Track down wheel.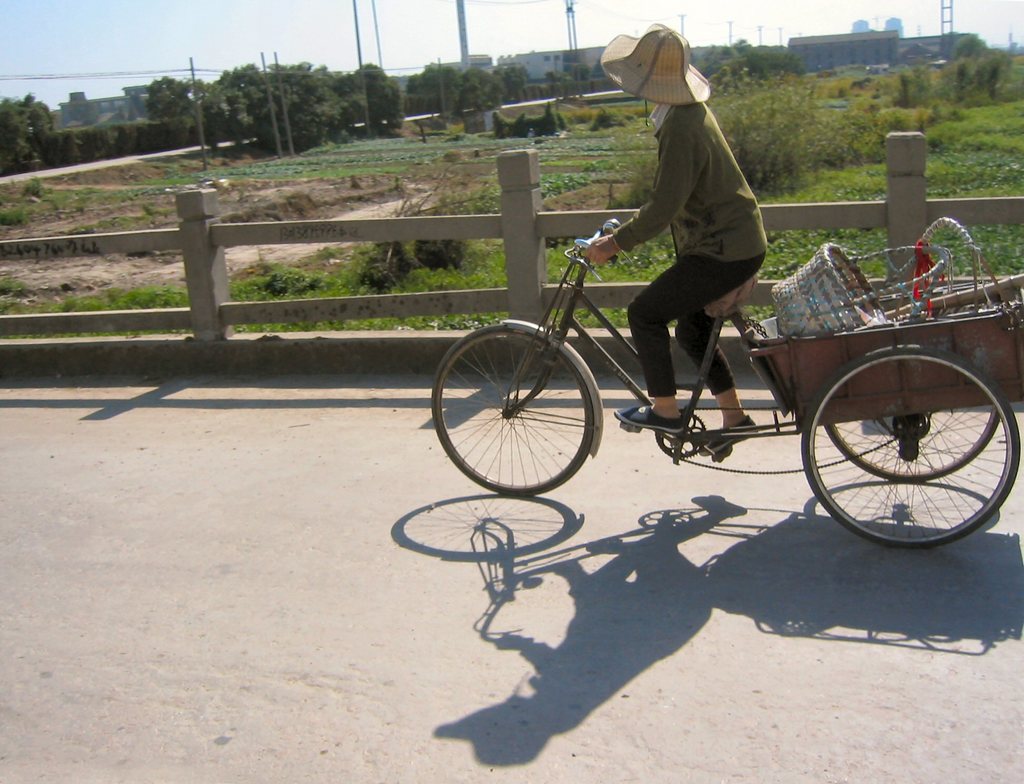
Tracked to [left=796, top=347, right=1021, bottom=549].
